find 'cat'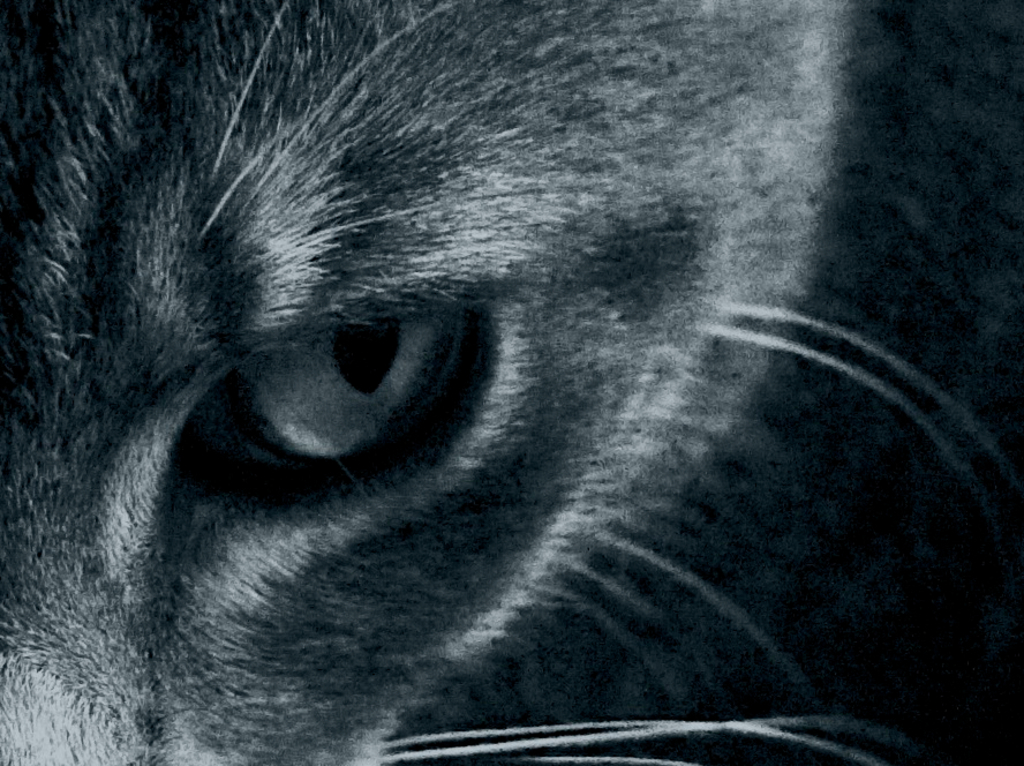
0, 0, 1023, 765
